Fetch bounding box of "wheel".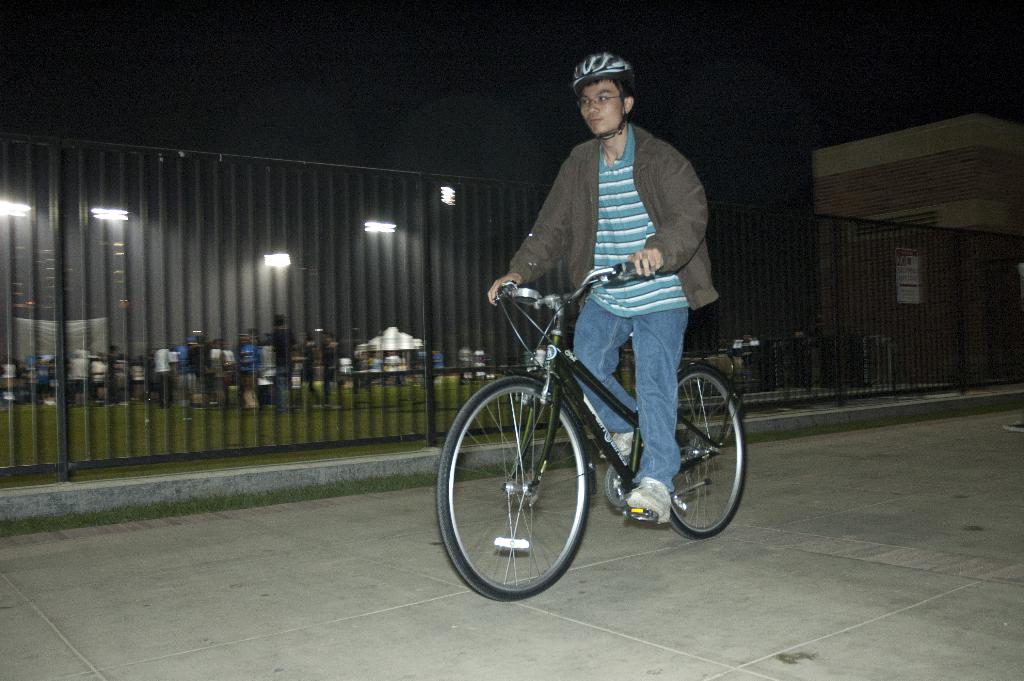
Bbox: [661, 363, 750, 545].
